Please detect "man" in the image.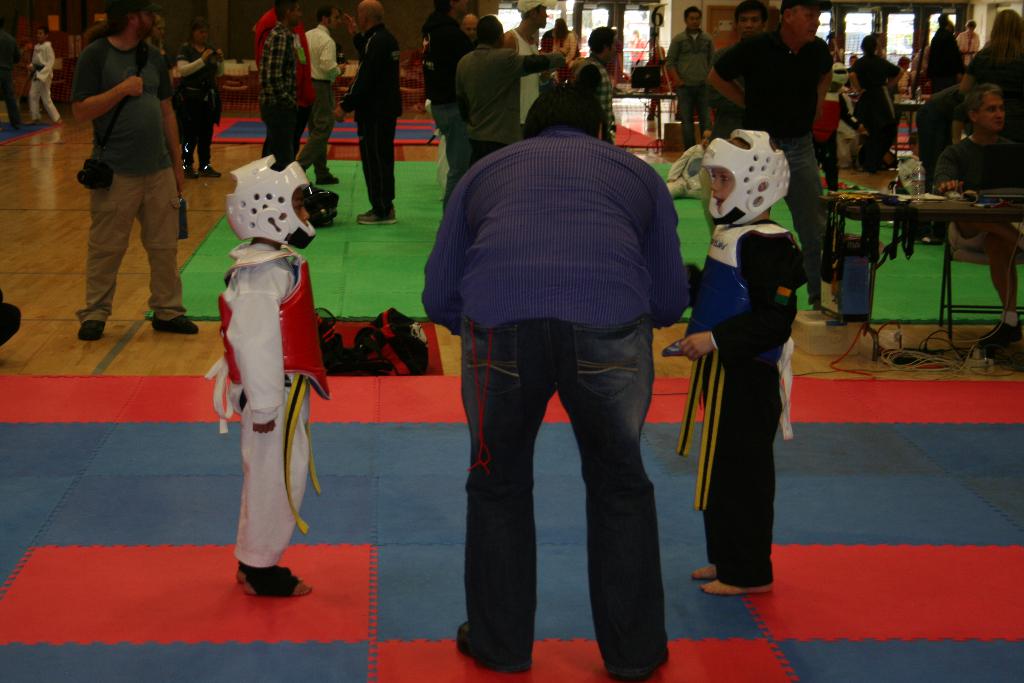
rect(671, 5, 717, 121).
